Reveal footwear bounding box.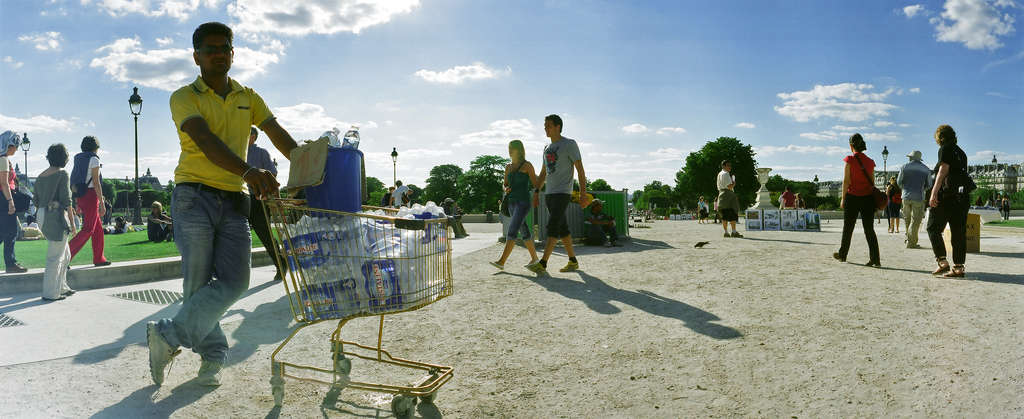
Revealed: {"left": 273, "top": 257, "right": 287, "bottom": 279}.
